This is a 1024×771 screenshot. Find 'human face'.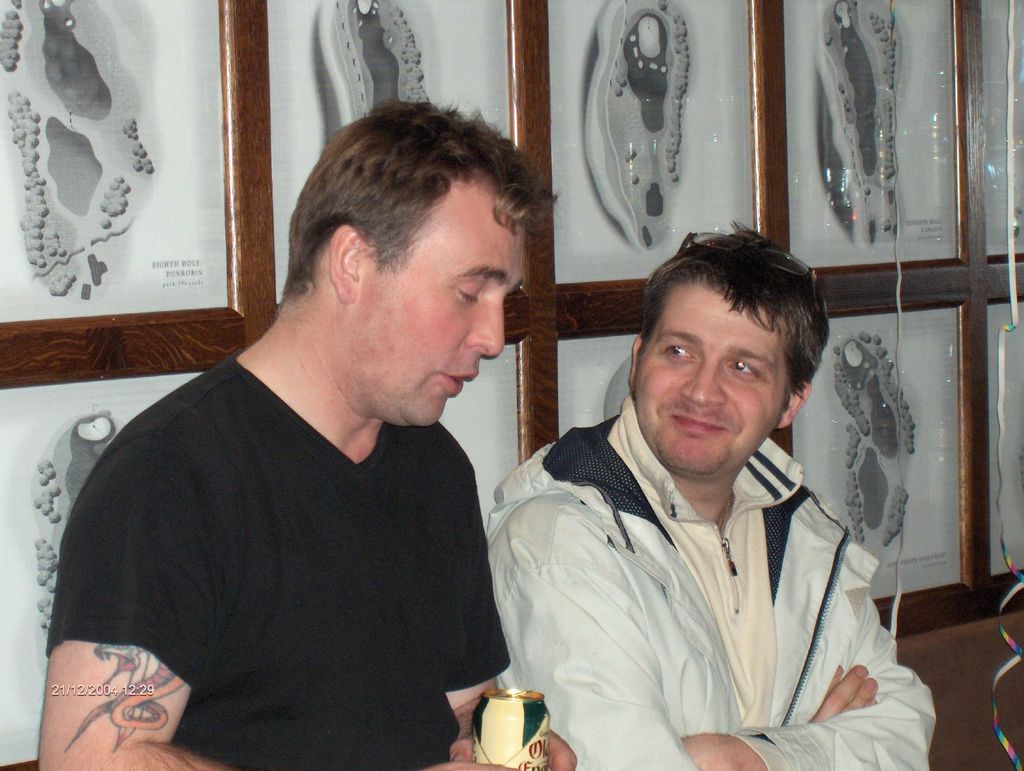
Bounding box: 639:283:790:480.
